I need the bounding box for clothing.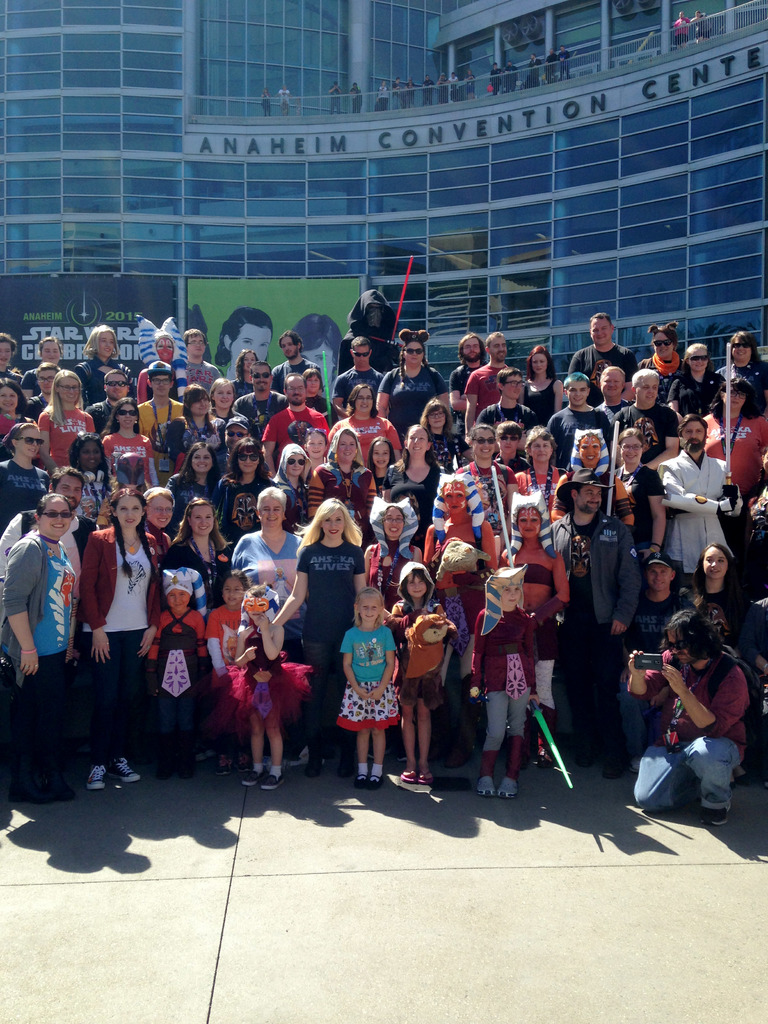
Here it is: [26, 359, 48, 397].
